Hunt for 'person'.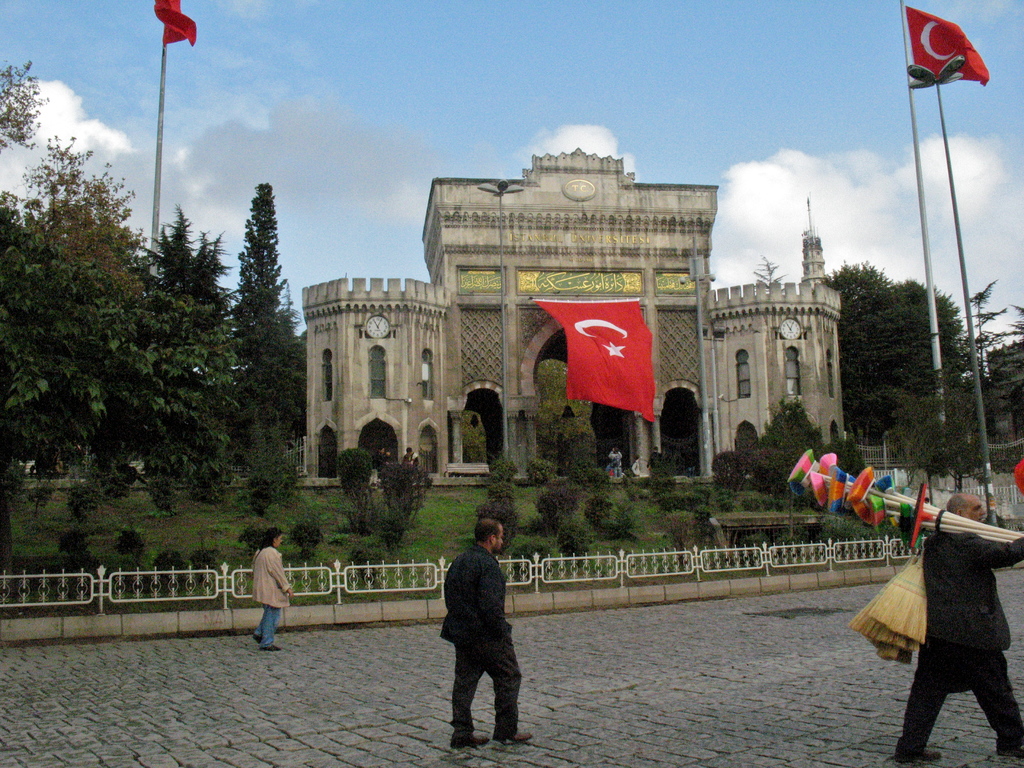
Hunted down at bbox=[249, 526, 296, 653].
